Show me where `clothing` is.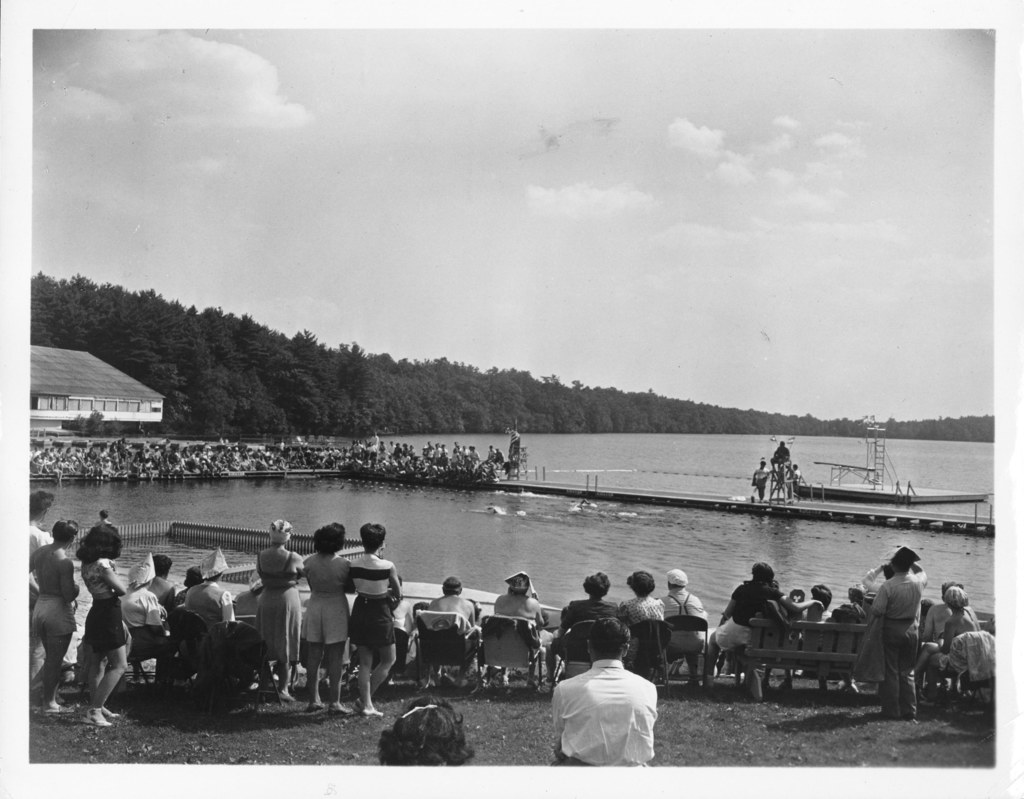
`clothing` is at box=[186, 565, 230, 624].
